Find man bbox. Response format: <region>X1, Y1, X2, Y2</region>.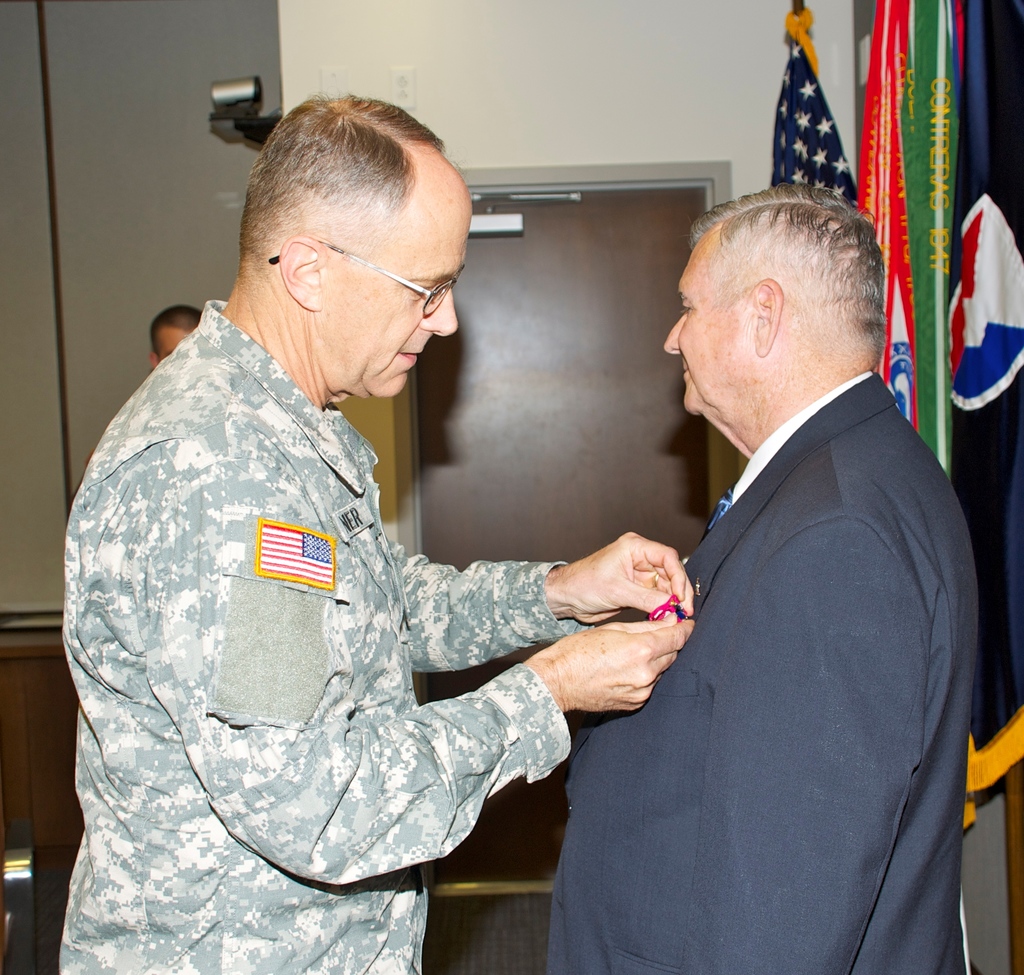
<region>564, 142, 988, 966</region>.
